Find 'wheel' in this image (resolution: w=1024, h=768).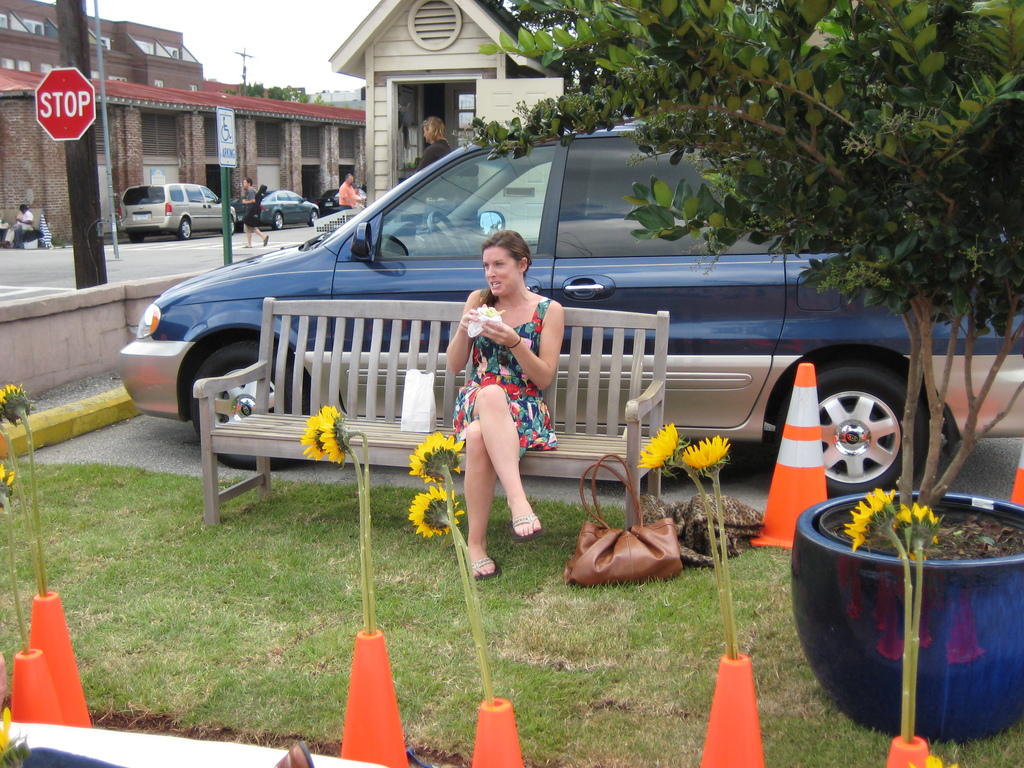
228,222,237,234.
